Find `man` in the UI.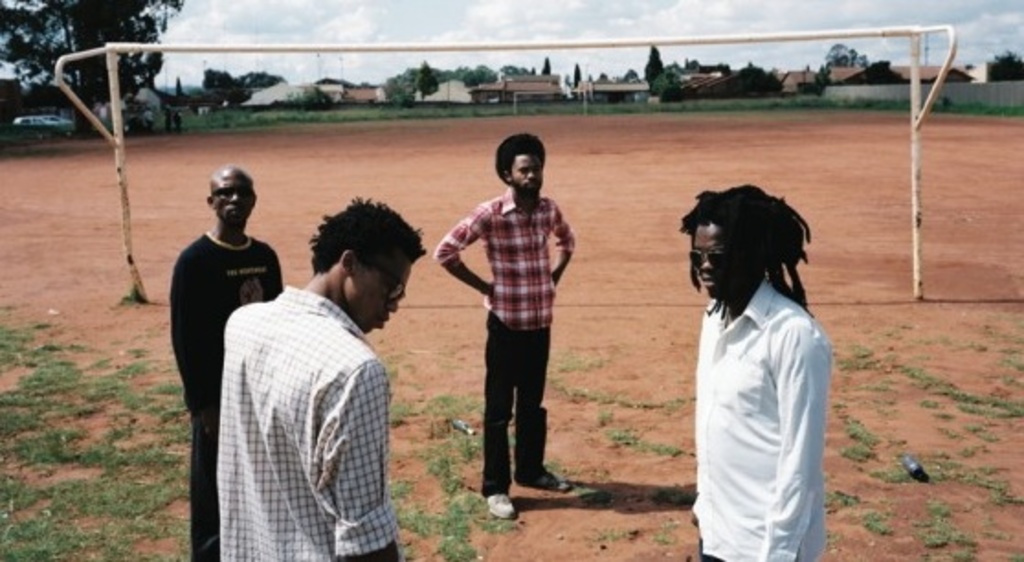
UI element at BBox(681, 185, 828, 560).
